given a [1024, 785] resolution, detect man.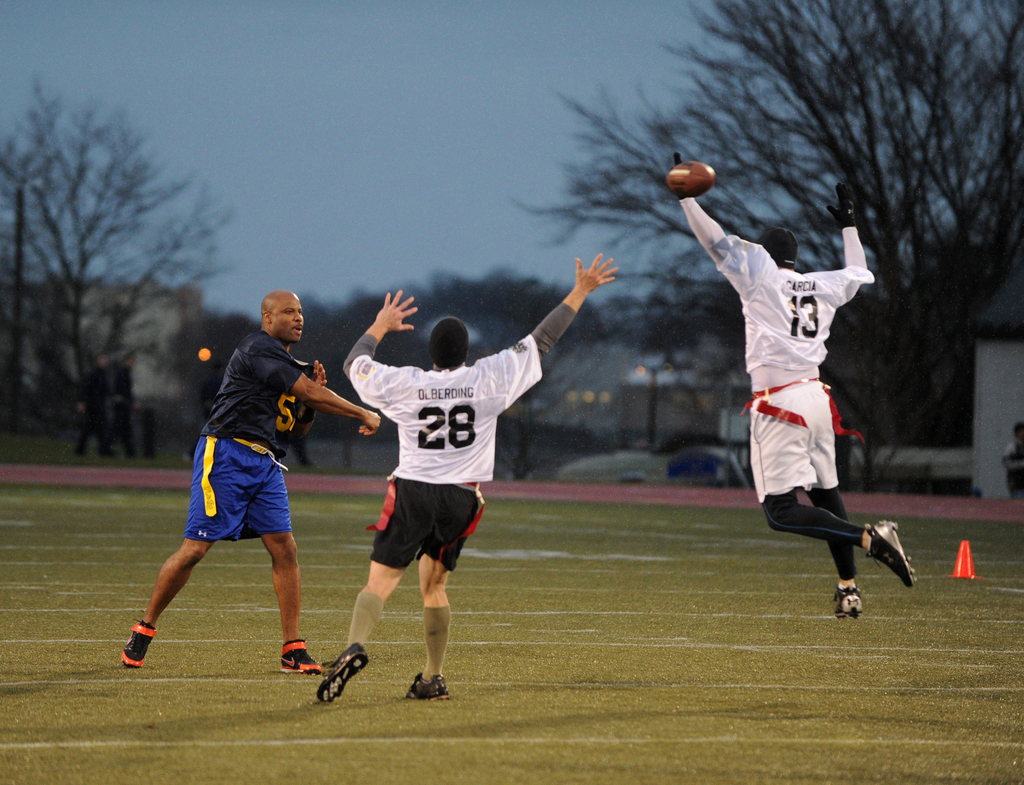
bbox=[311, 249, 622, 703].
